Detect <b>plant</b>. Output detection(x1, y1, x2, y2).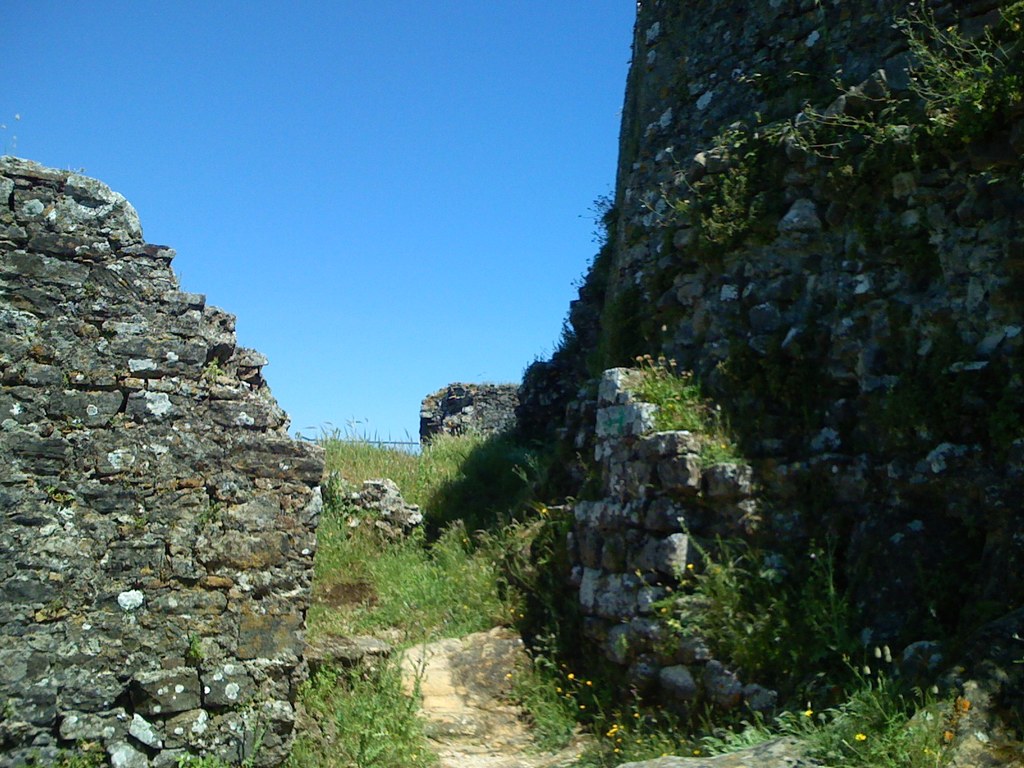
detection(293, 616, 442, 767).
